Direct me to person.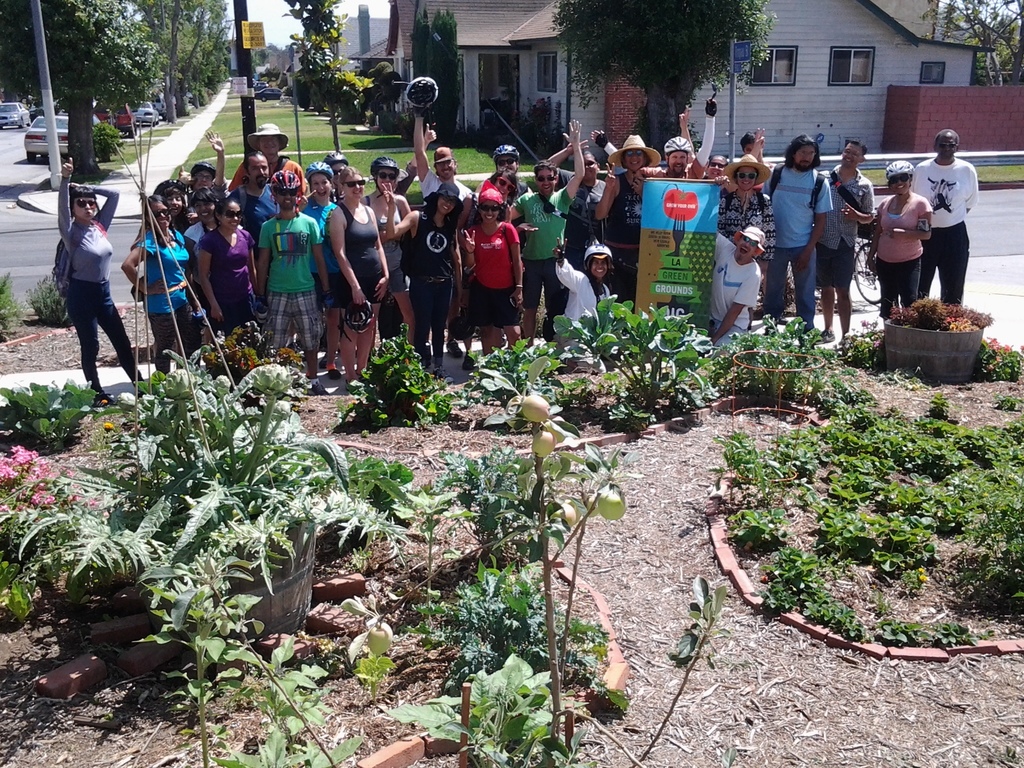
Direction: bbox(712, 154, 776, 278).
